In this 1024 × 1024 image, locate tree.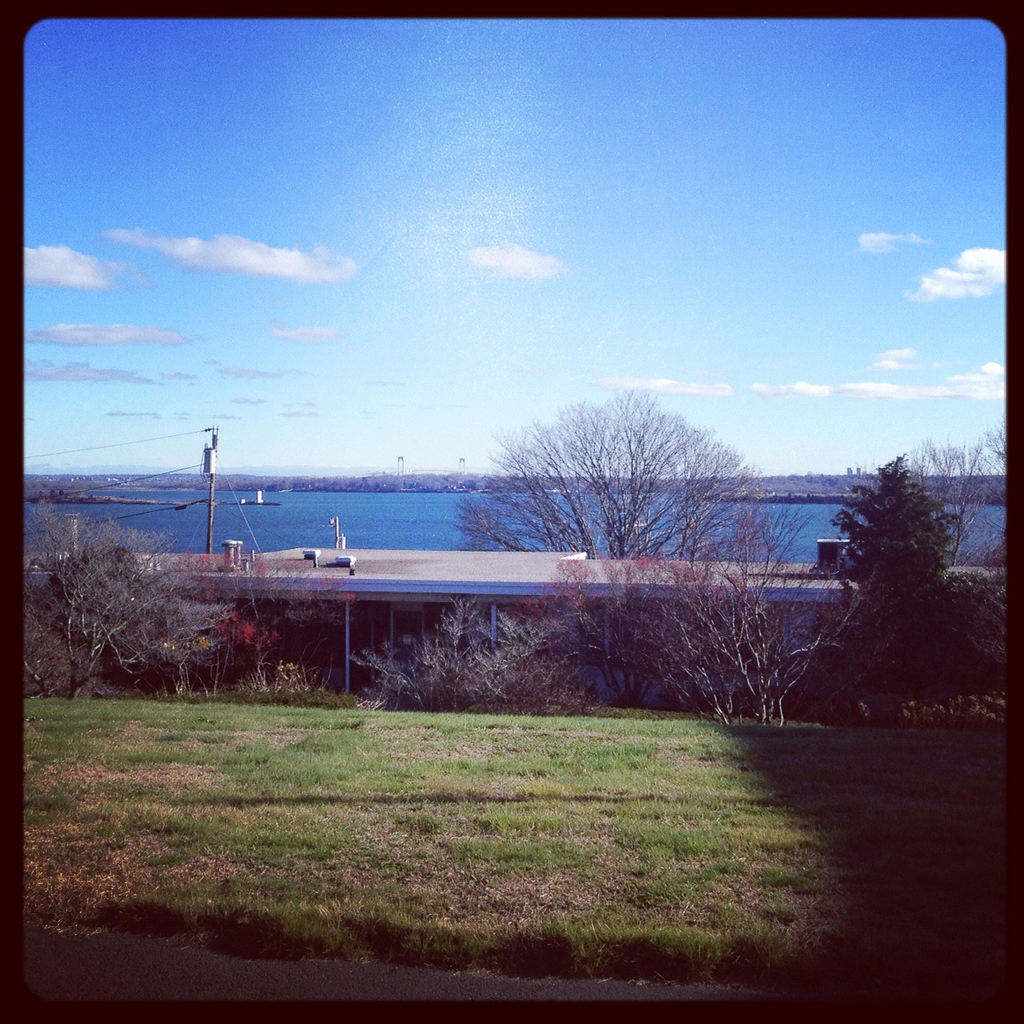
Bounding box: bbox=(799, 425, 991, 741).
